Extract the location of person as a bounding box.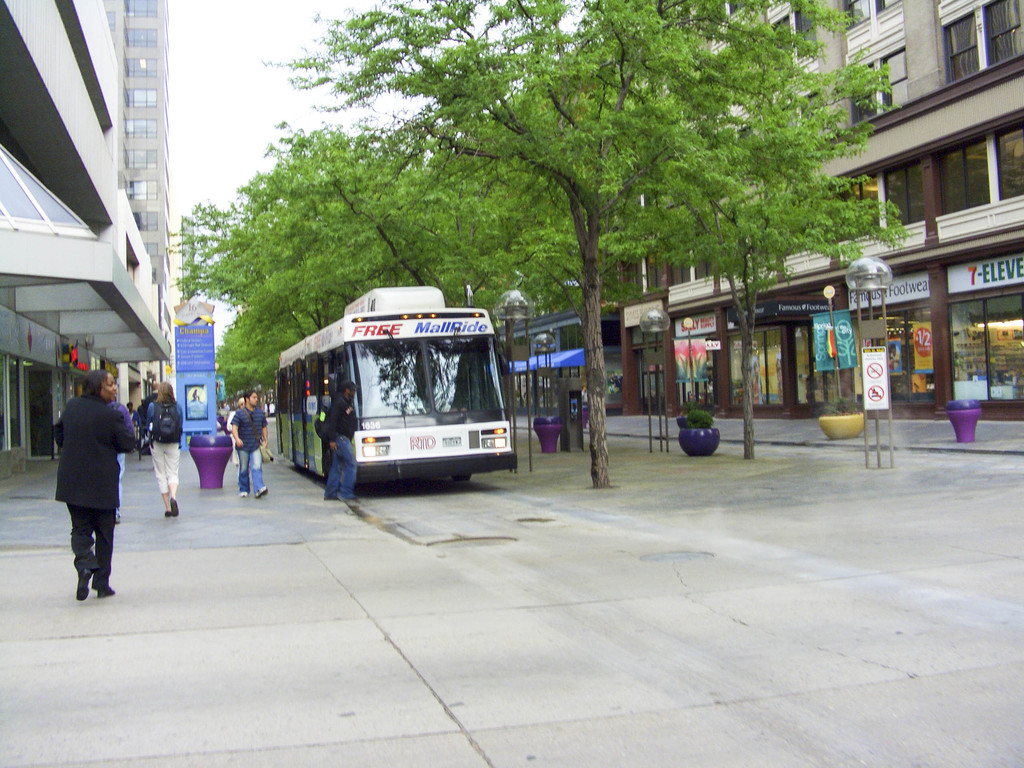
x1=225, y1=397, x2=244, y2=486.
